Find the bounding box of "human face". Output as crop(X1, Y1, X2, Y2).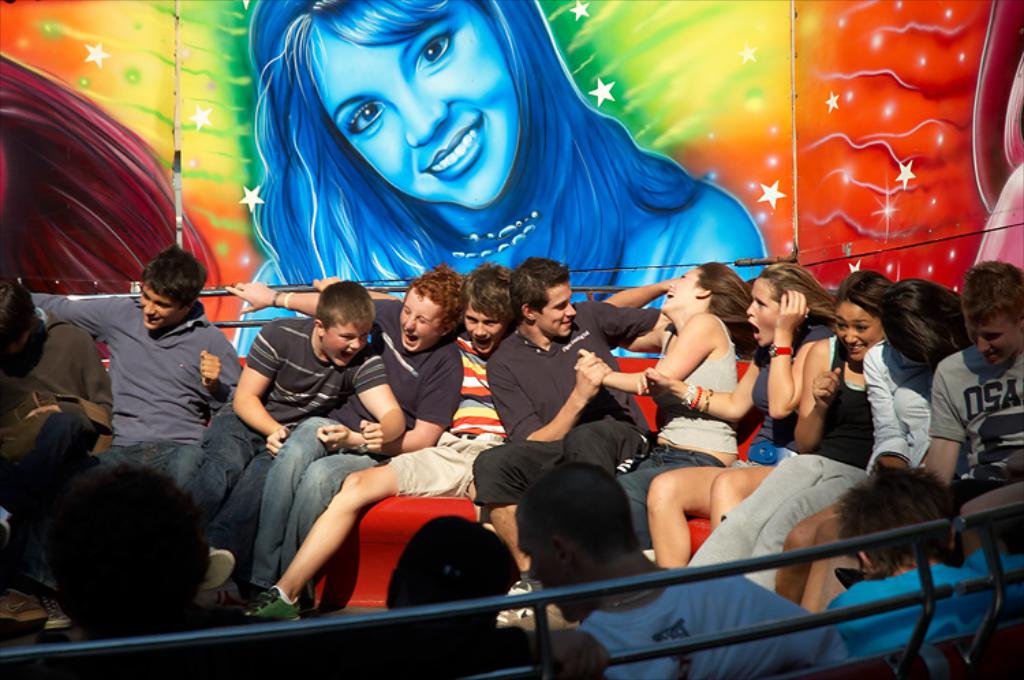
crop(520, 511, 576, 625).
